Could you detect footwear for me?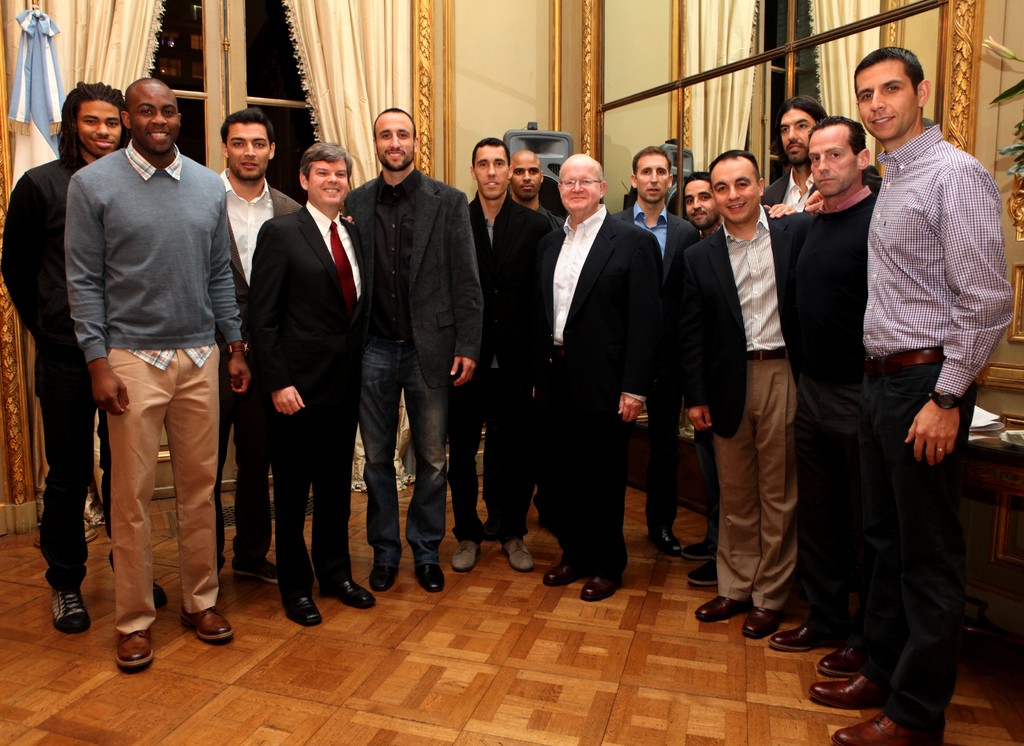
Detection result: crop(688, 533, 724, 553).
